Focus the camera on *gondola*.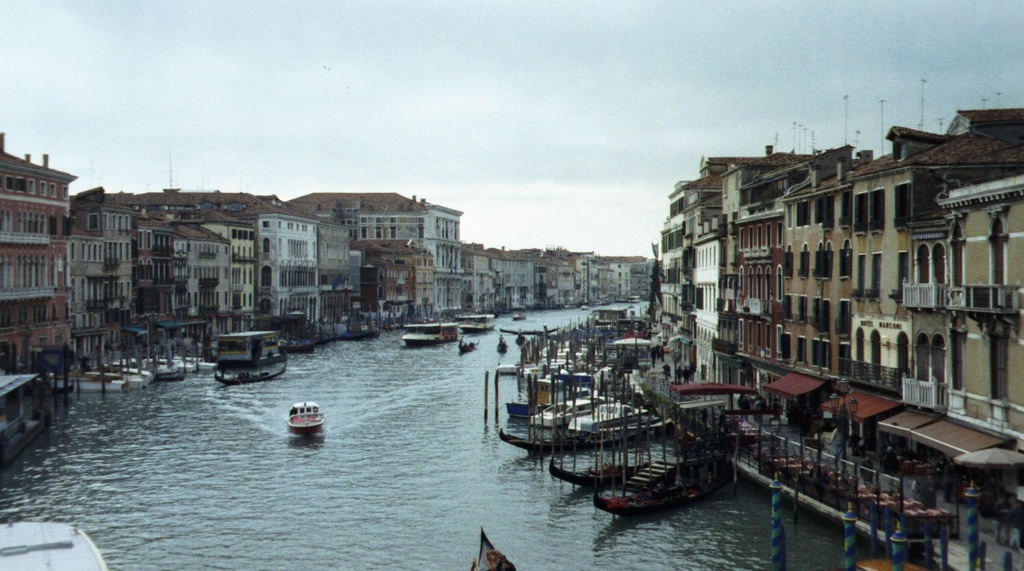
Focus region: bbox=[496, 337, 509, 354].
